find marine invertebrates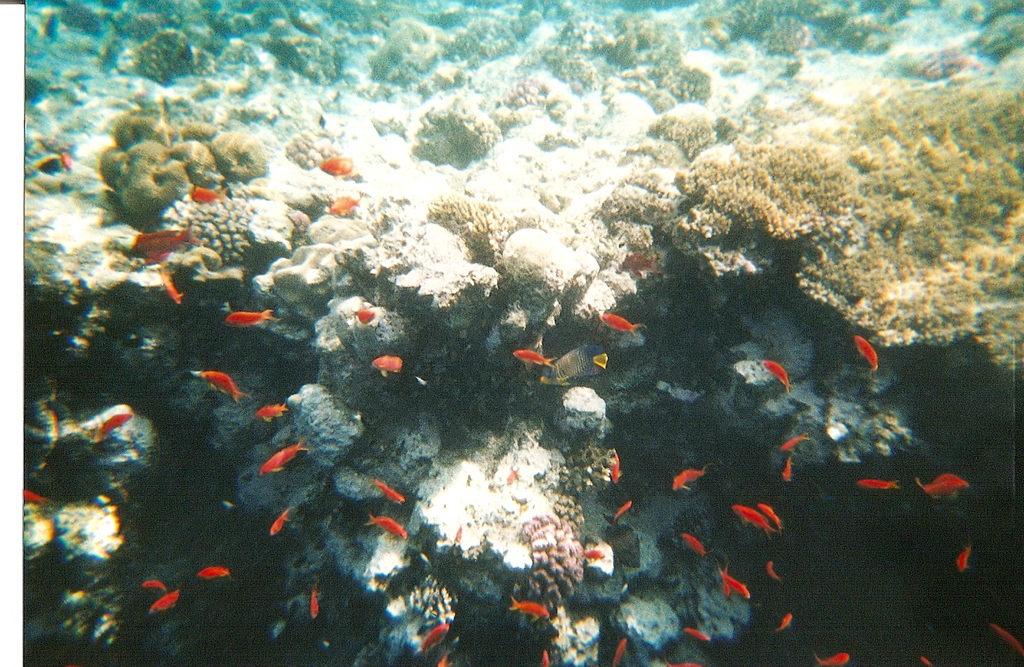
locate(115, 24, 208, 91)
